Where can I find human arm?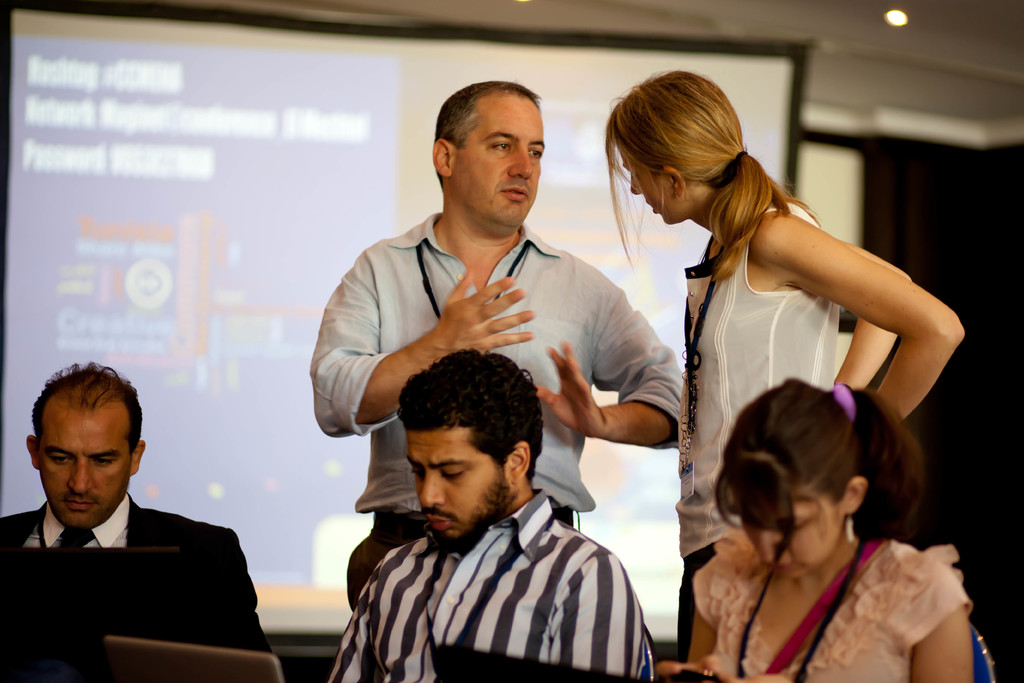
You can find it at rect(908, 575, 975, 682).
